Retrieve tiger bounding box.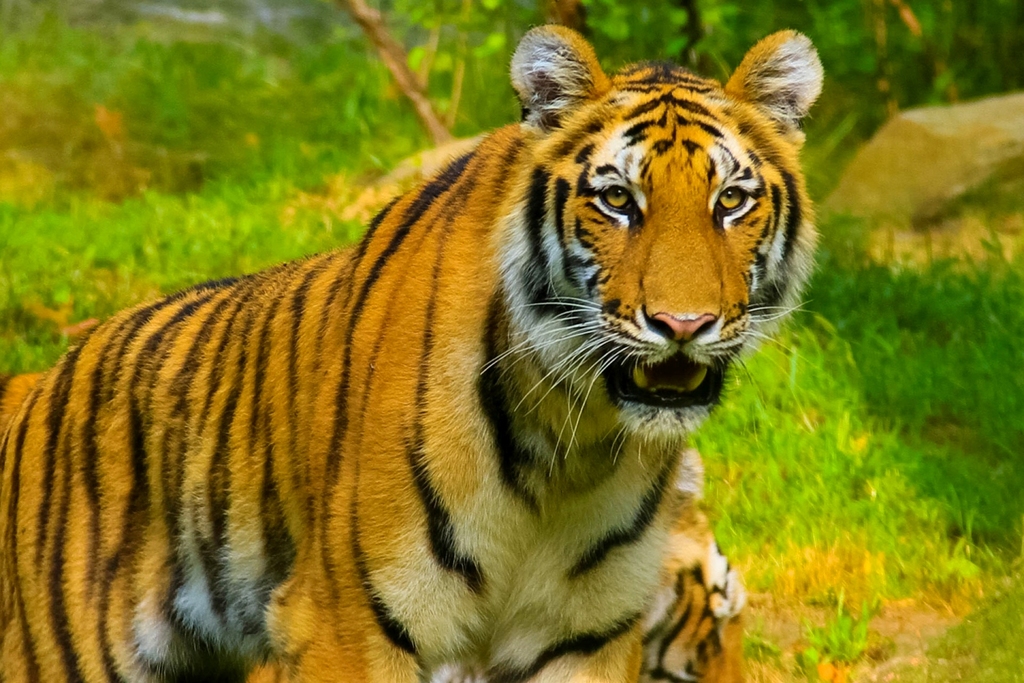
Bounding box: x1=0, y1=28, x2=824, y2=682.
